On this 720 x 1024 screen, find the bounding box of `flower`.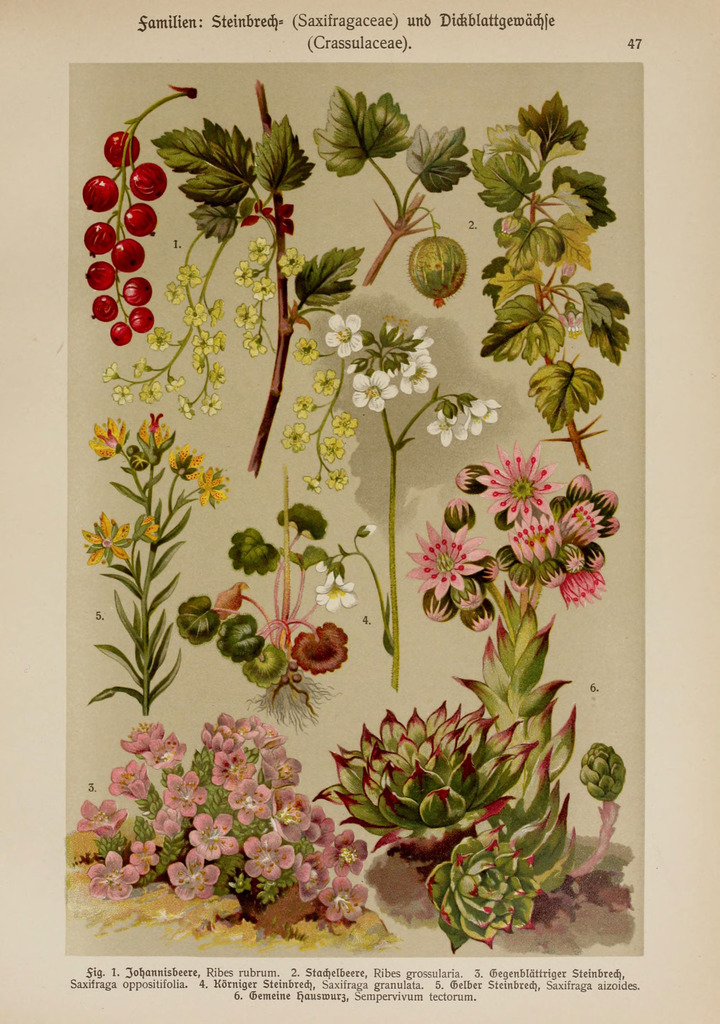
Bounding box: [x1=311, y1=699, x2=536, y2=850].
